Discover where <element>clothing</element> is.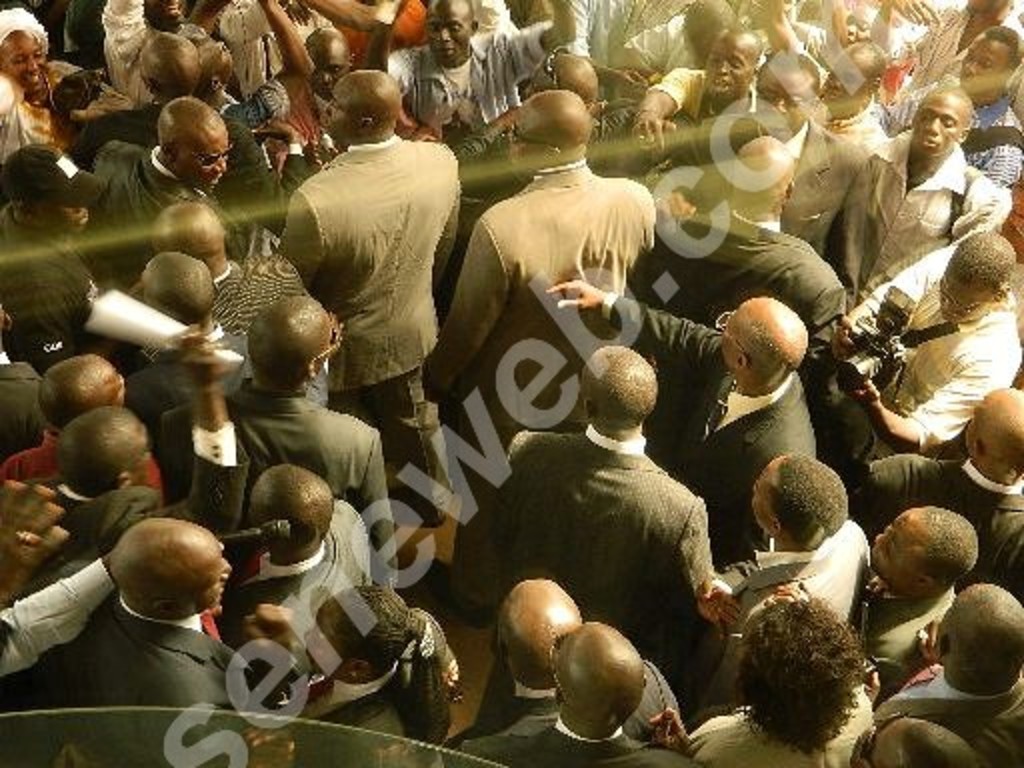
Discovered at pyautogui.locateOnScreen(46, 588, 246, 766).
